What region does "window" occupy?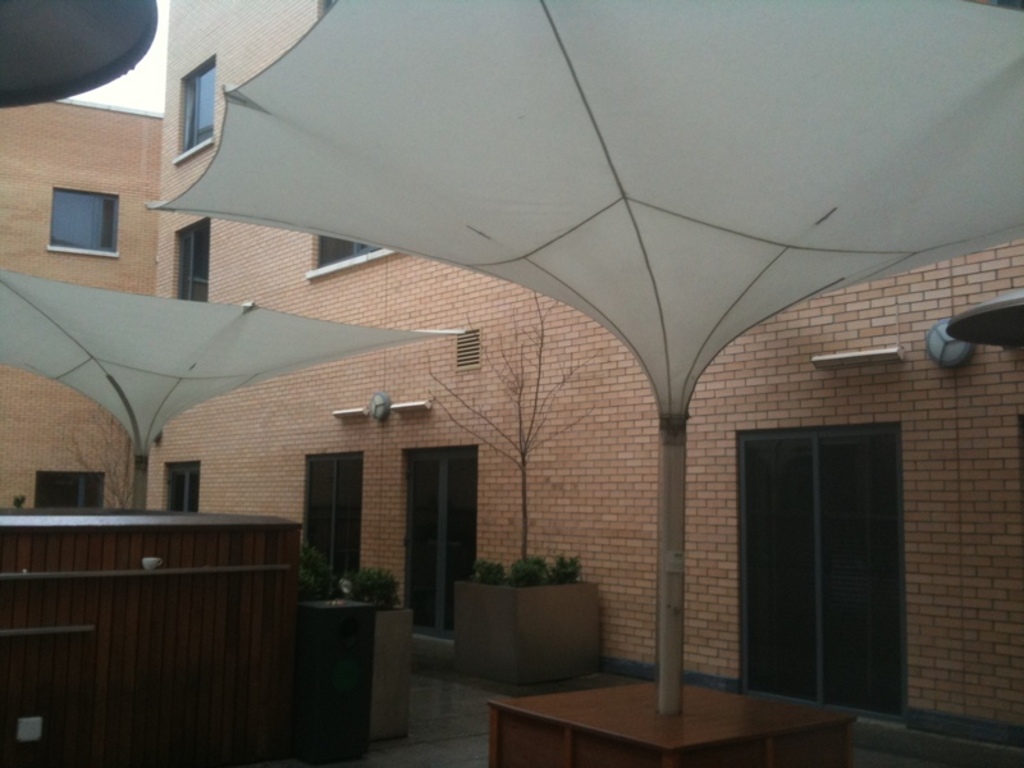
crop(163, 461, 202, 509).
